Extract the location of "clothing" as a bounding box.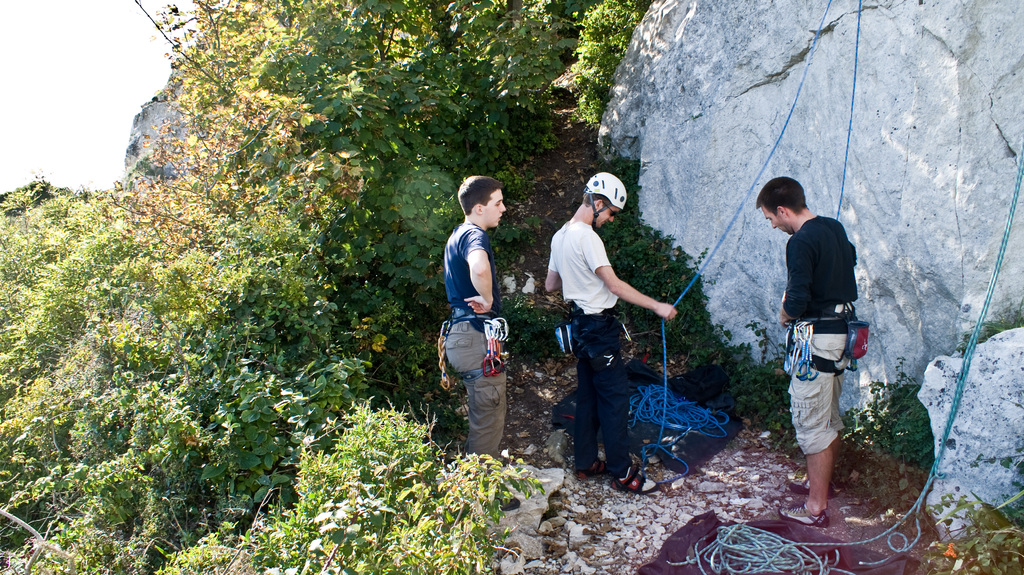
detection(440, 221, 510, 460).
